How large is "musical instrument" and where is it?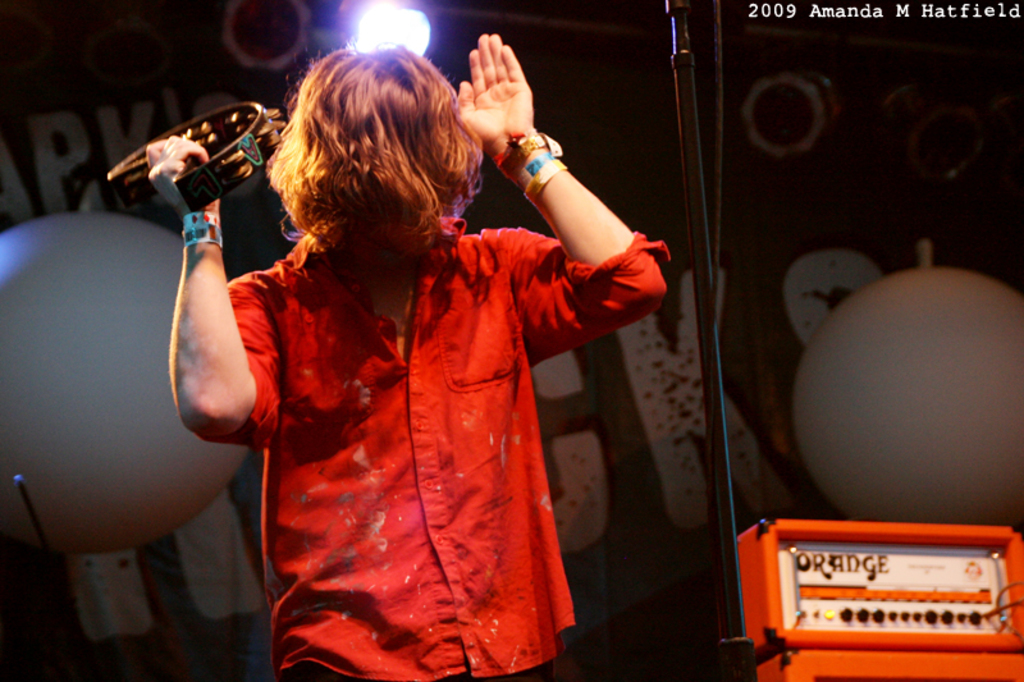
Bounding box: [left=92, top=100, right=269, bottom=223].
